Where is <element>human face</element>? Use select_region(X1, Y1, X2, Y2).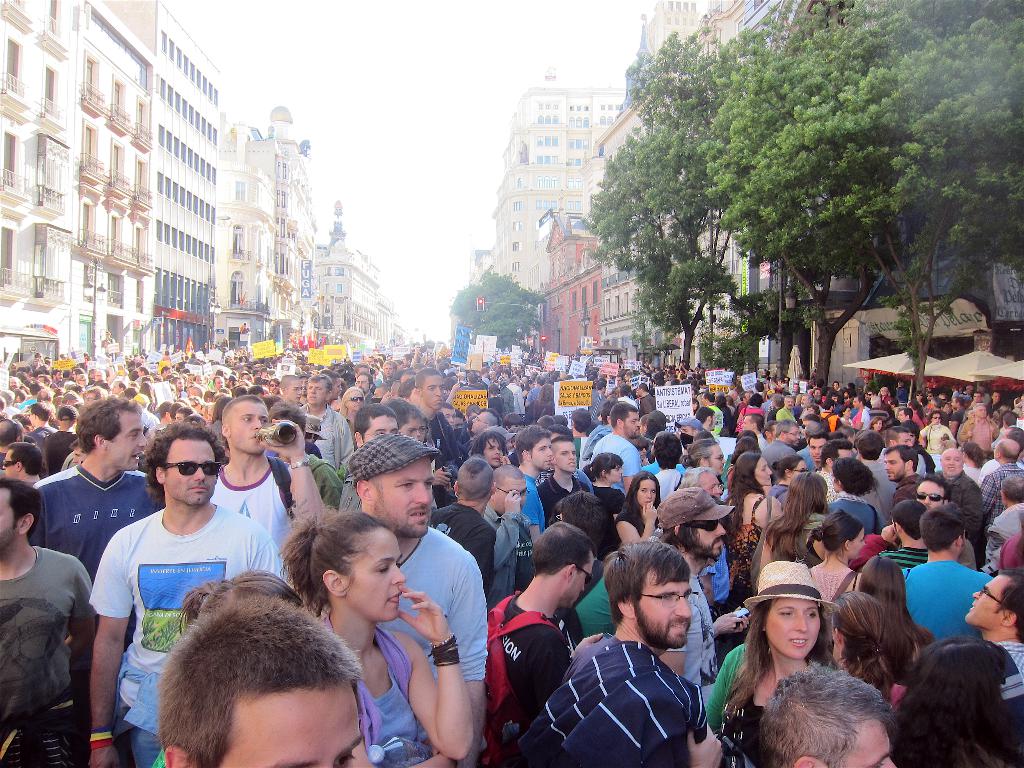
select_region(159, 441, 218, 510).
